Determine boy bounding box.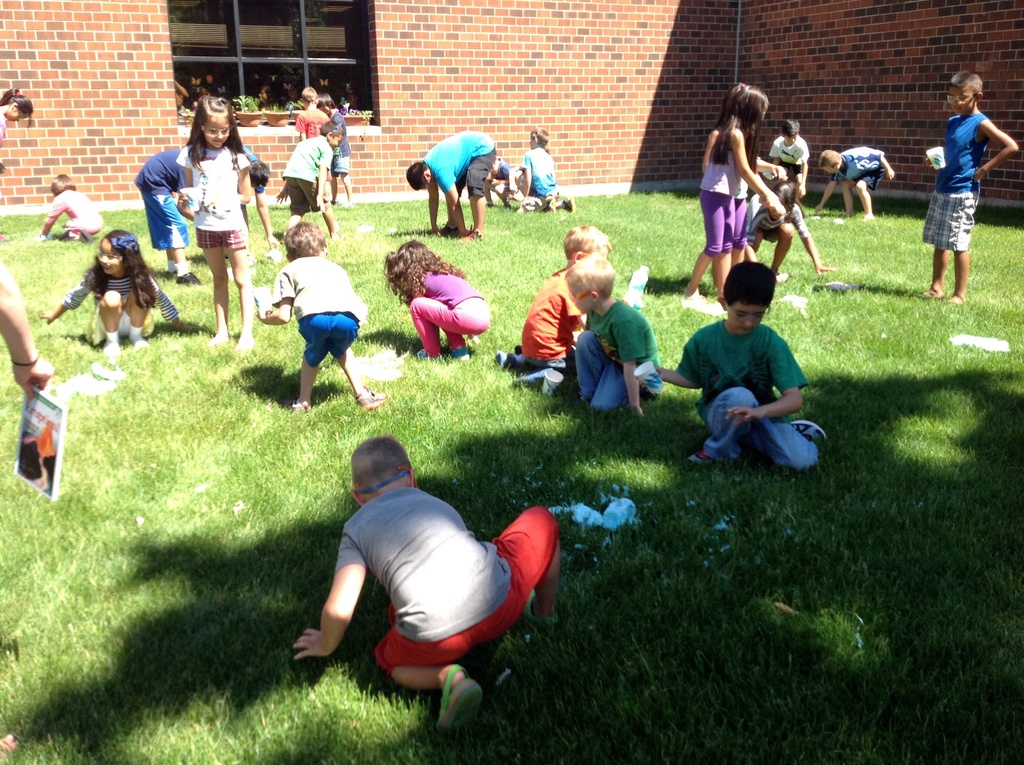
Determined: 317 93 353 209.
